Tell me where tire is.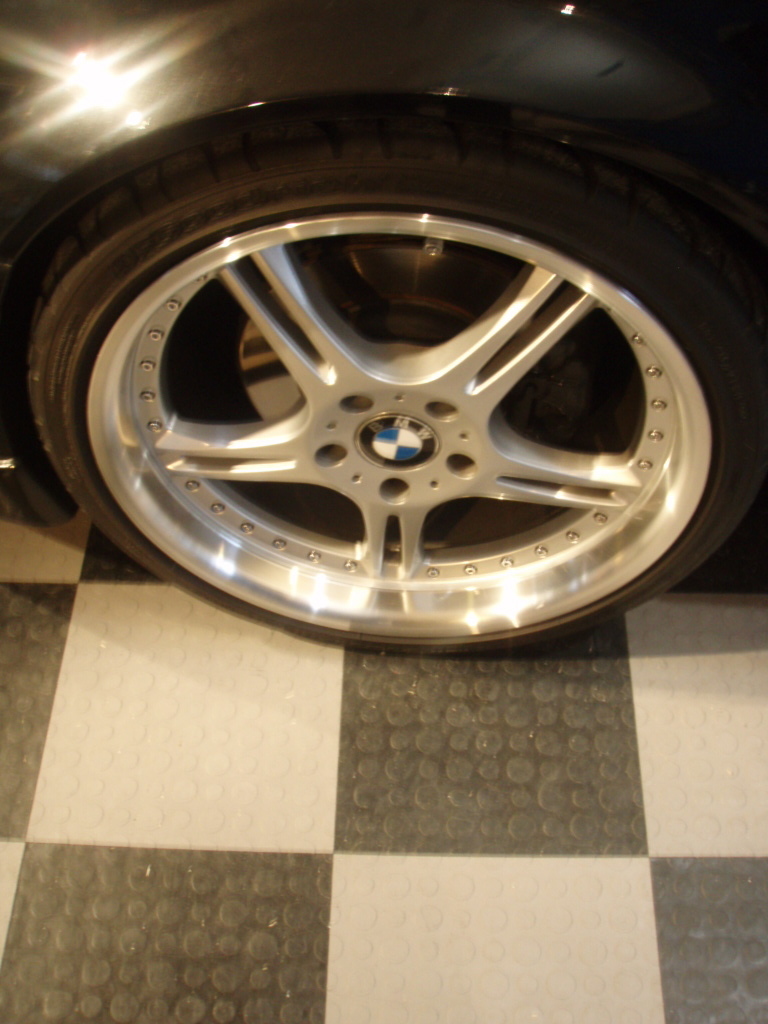
tire is at [26,86,767,657].
